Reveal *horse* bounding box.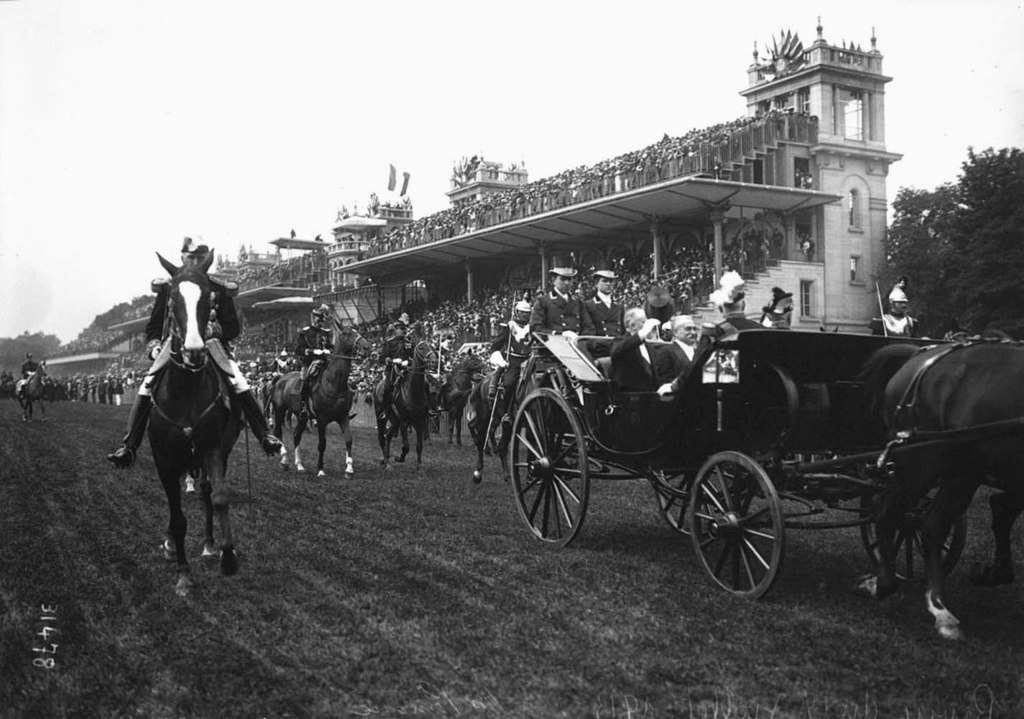
Revealed: 366 331 440 472.
